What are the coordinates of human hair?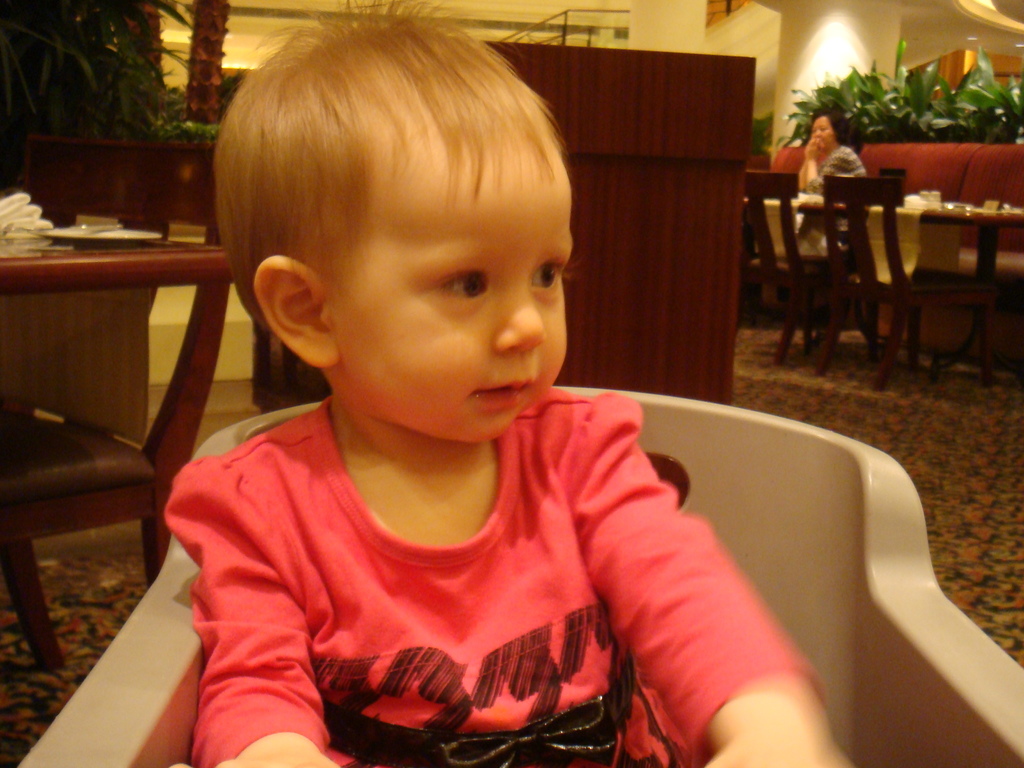
rect(812, 102, 856, 142).
